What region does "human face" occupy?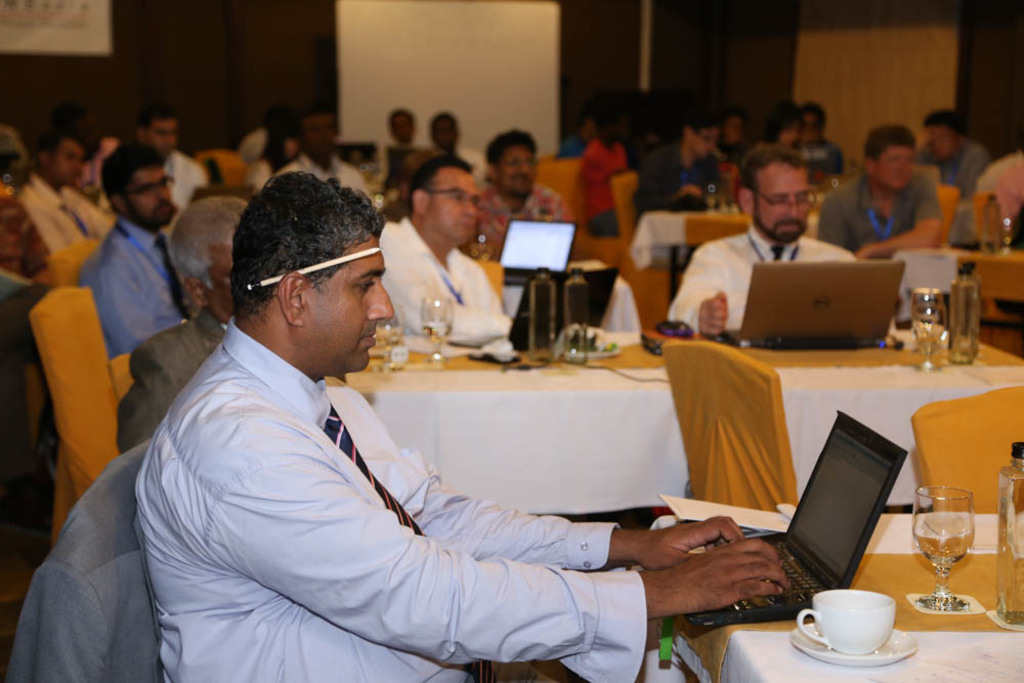
<bbox>422, 173, 487, 243</bbox>.
